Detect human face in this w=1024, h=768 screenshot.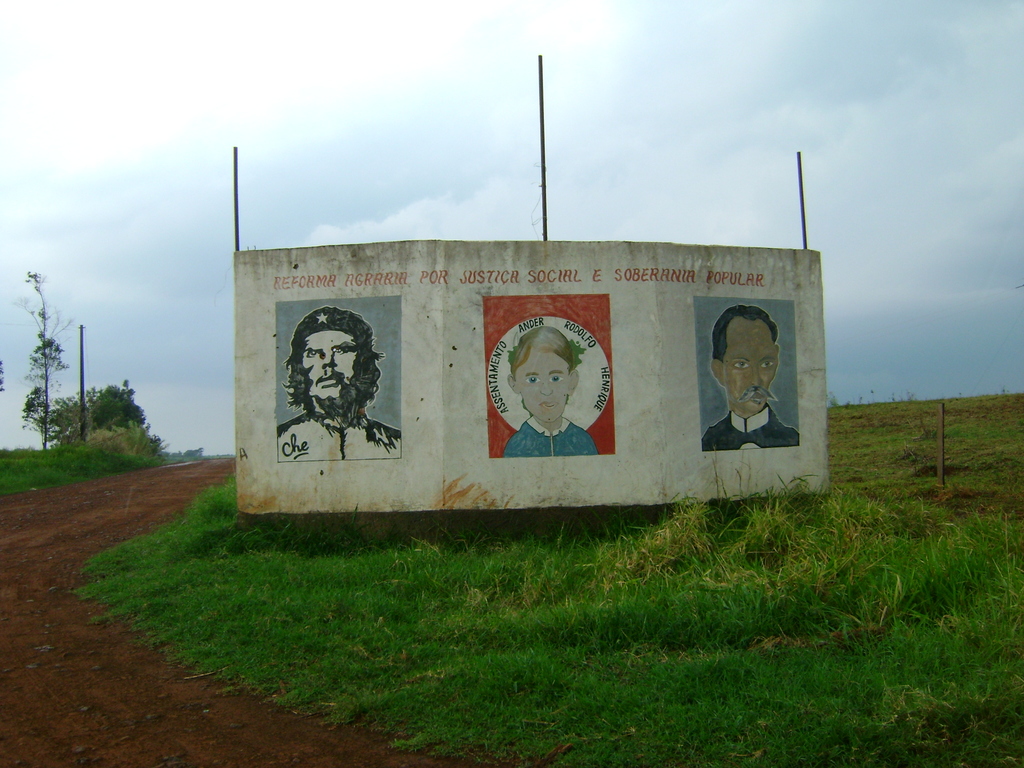
Detection: (300,326,362,401).
